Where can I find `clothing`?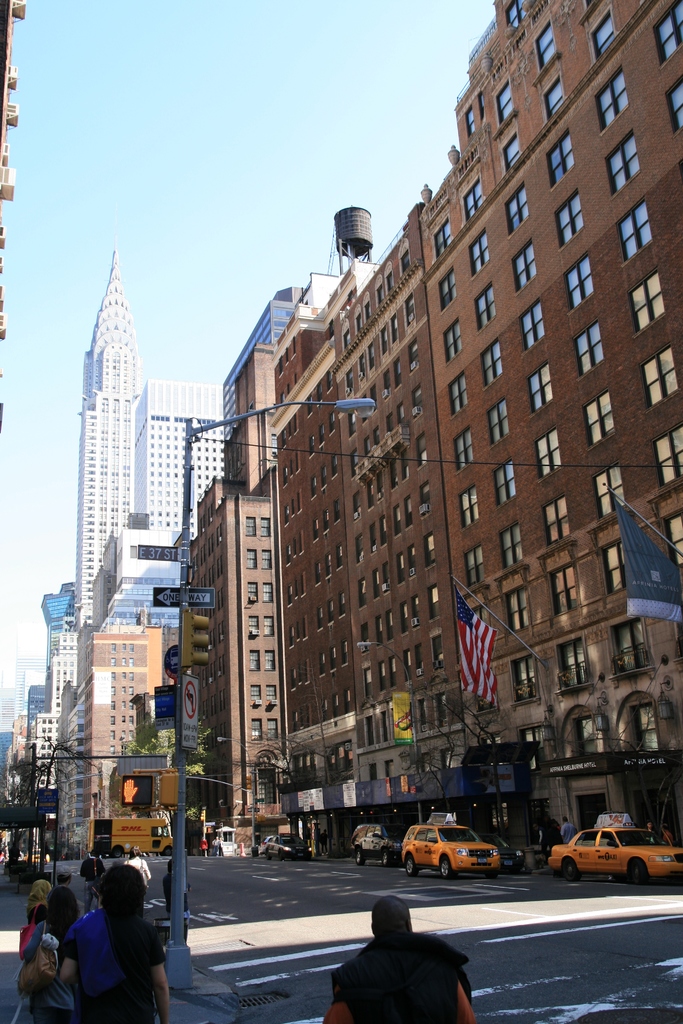
You can find it at x1=28 y1=878 x2=47 y2=927.
